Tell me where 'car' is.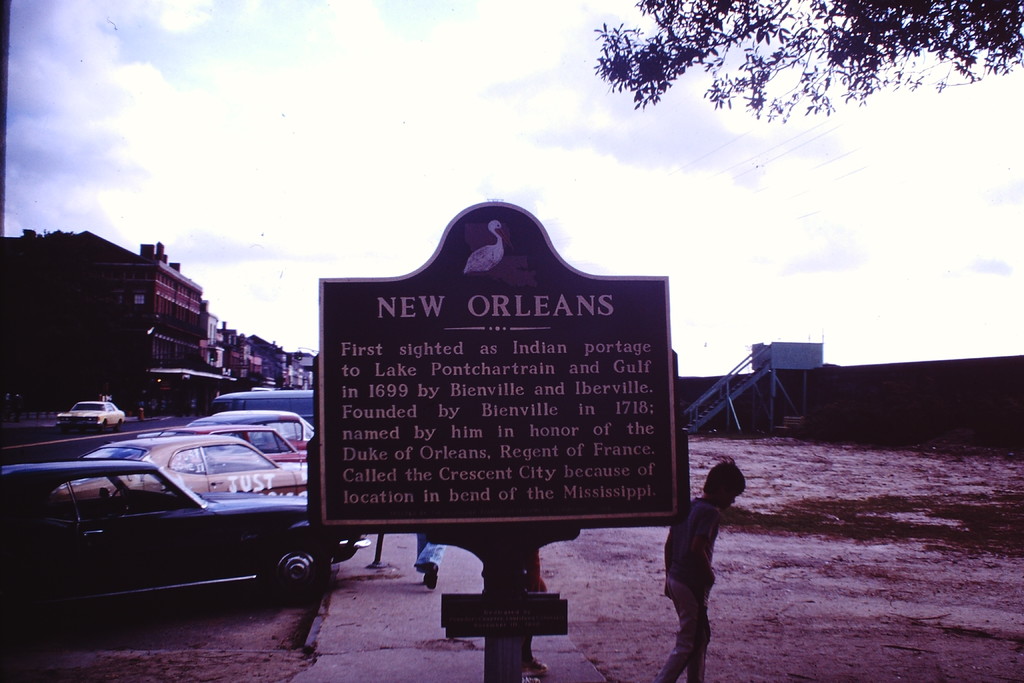
'car' is at BBox(59, 397, 122, 423).
